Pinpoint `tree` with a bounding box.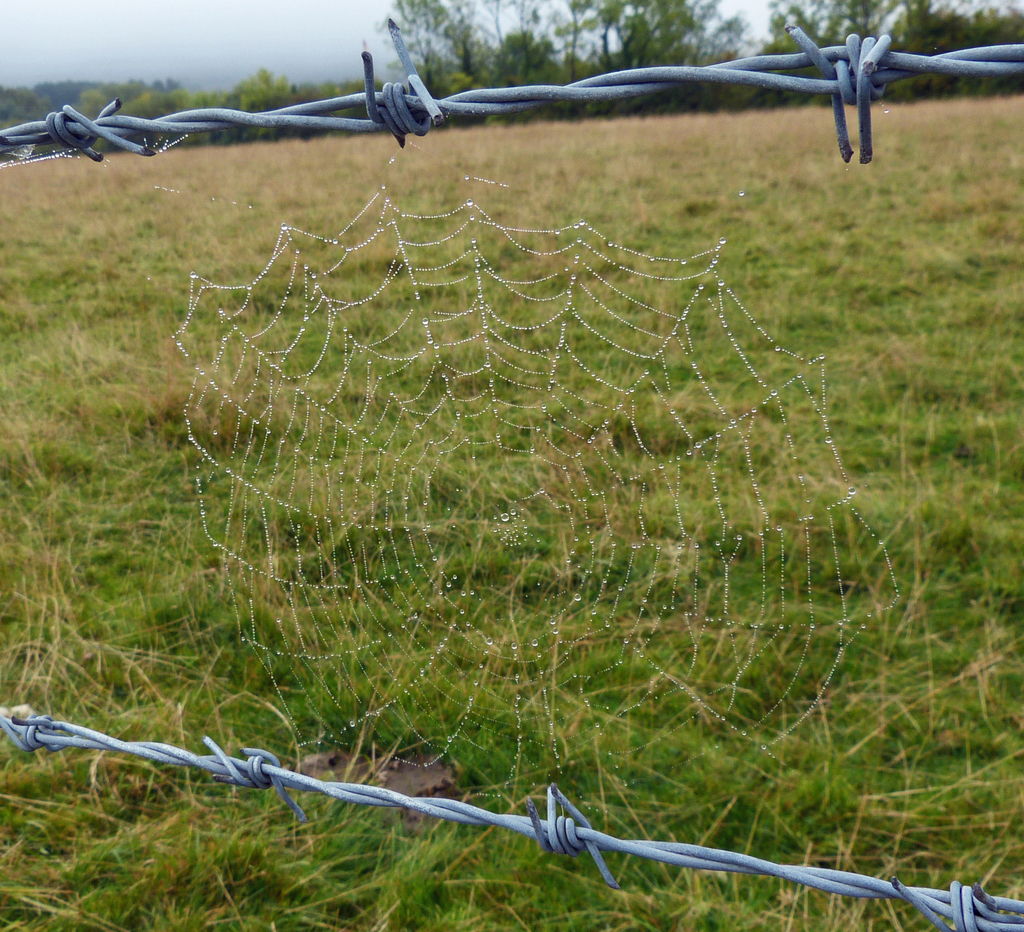
x1=86, y1=74, x2=176, y2=126.
